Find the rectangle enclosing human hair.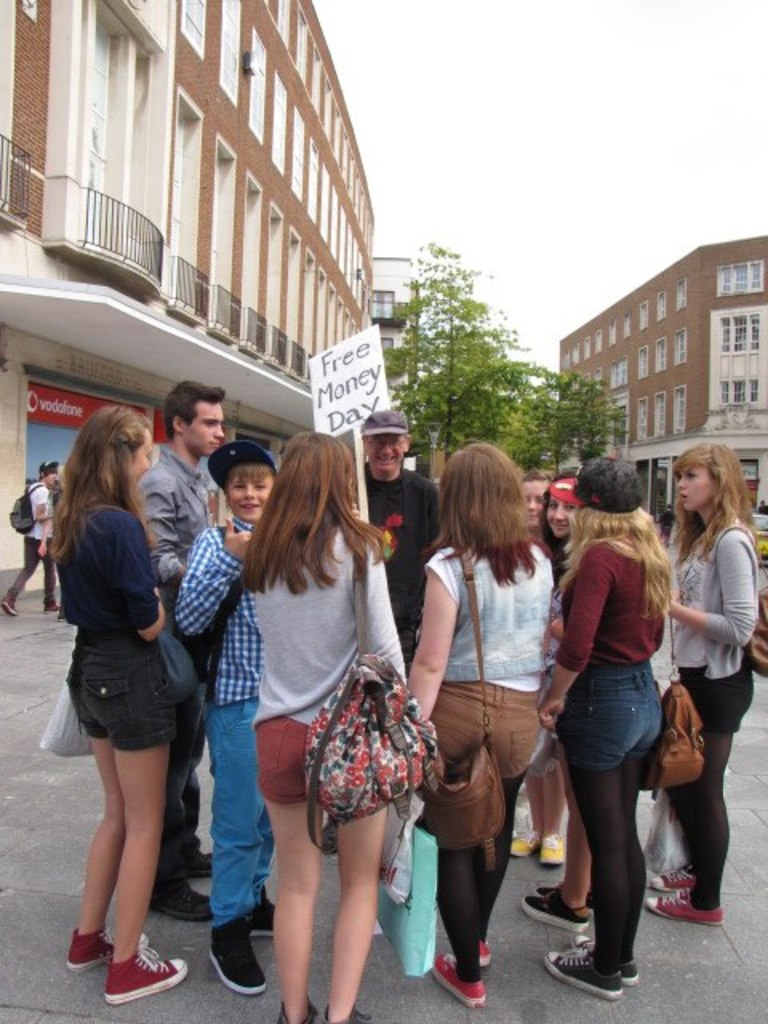
region(427, 442, 550, 584).
